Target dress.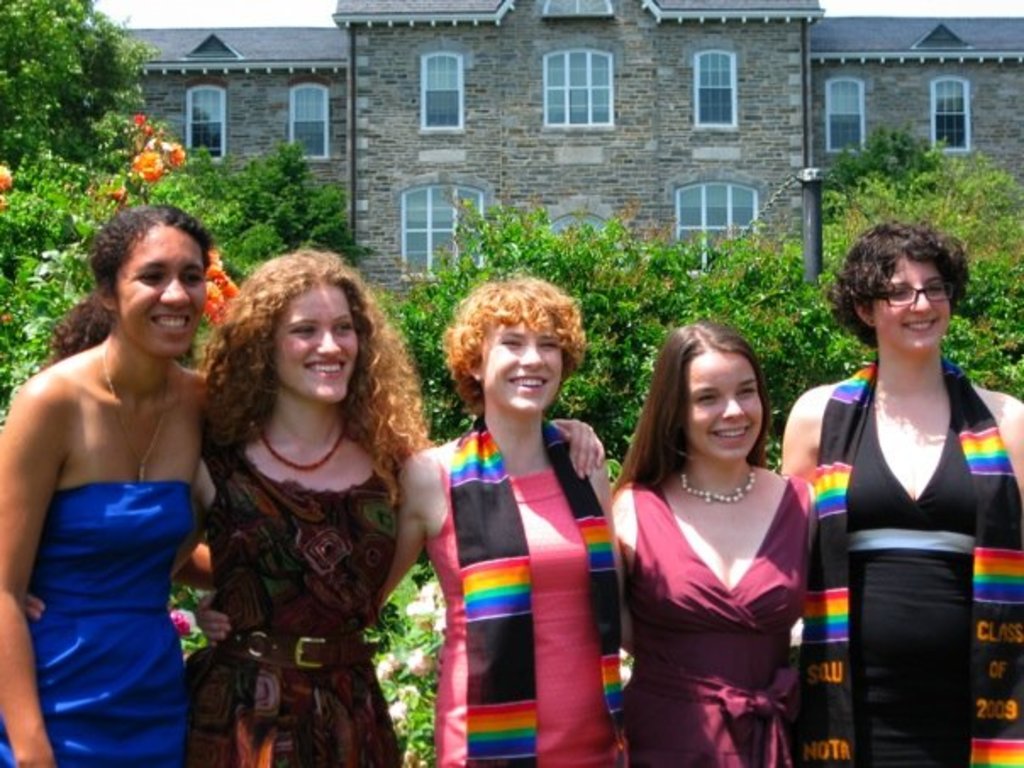
Target region: box(0, 476, 198, 766).
